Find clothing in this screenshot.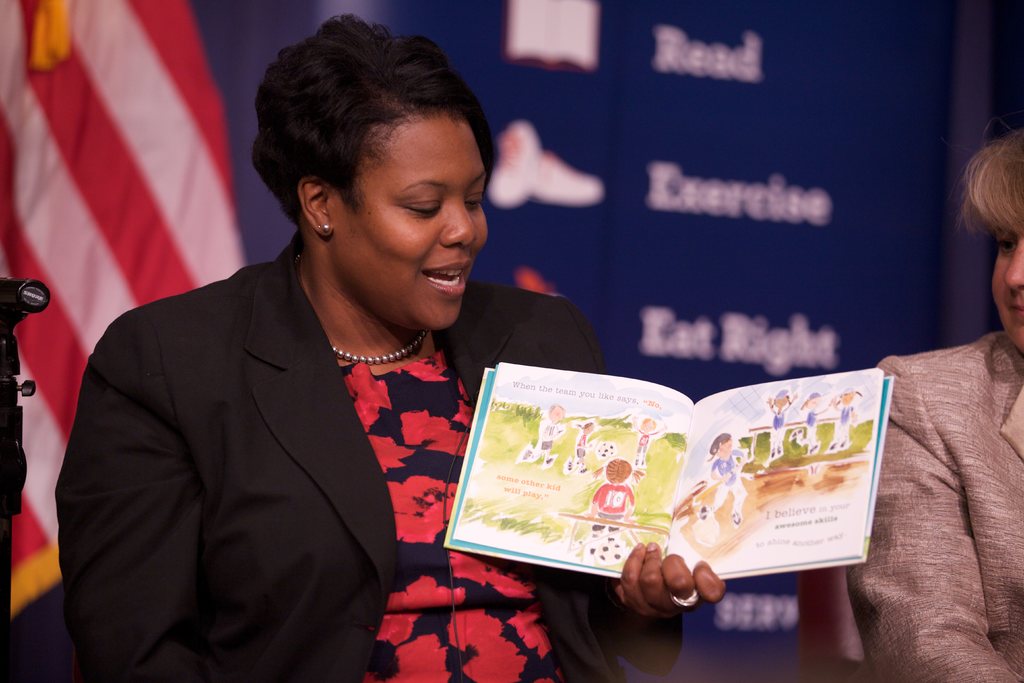
The bounding box for clothing is {"left": 573, "top": 431, "right": 591, "bottom": 470}.
